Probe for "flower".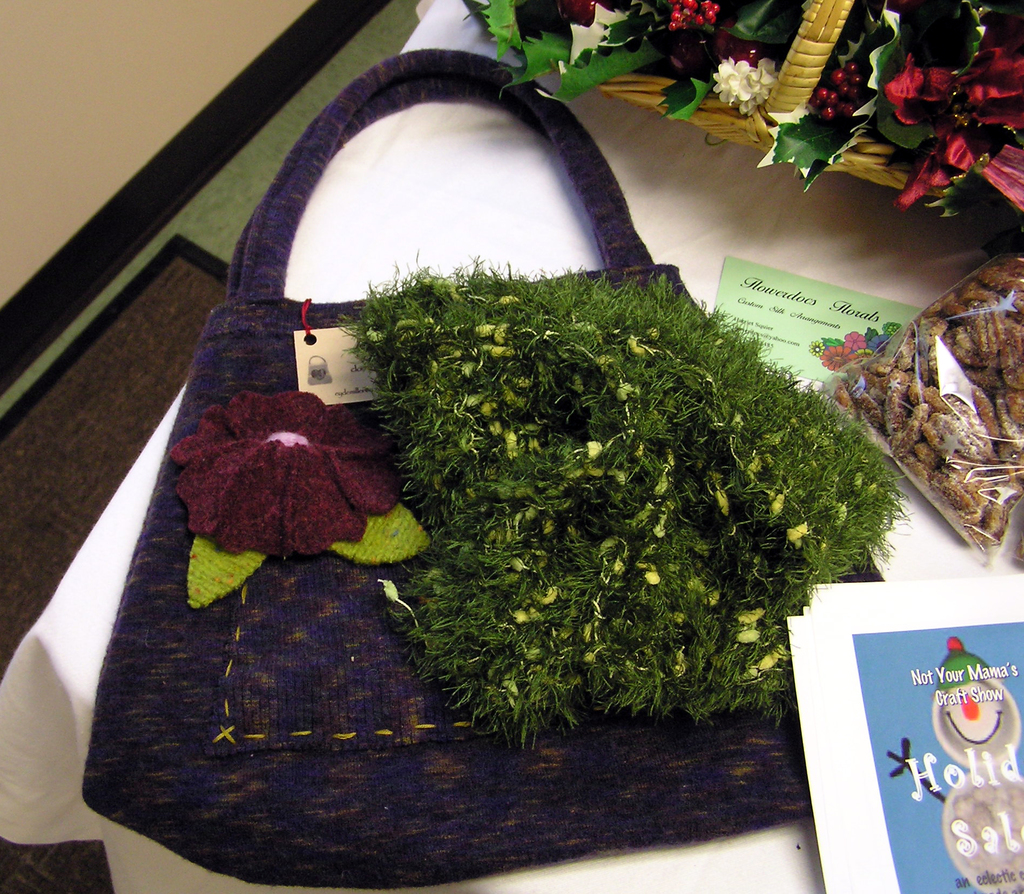
Probe result: [left=171, top=388, right=417, bottom=550].
